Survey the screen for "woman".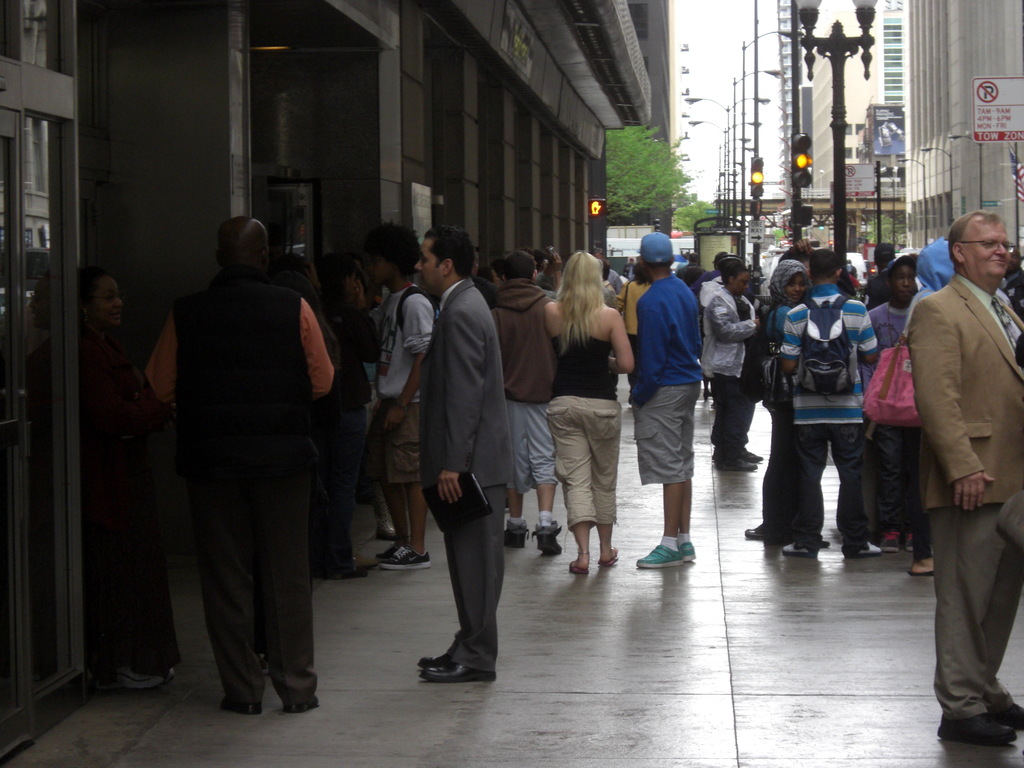
Survey found: 533/258/637/580.
